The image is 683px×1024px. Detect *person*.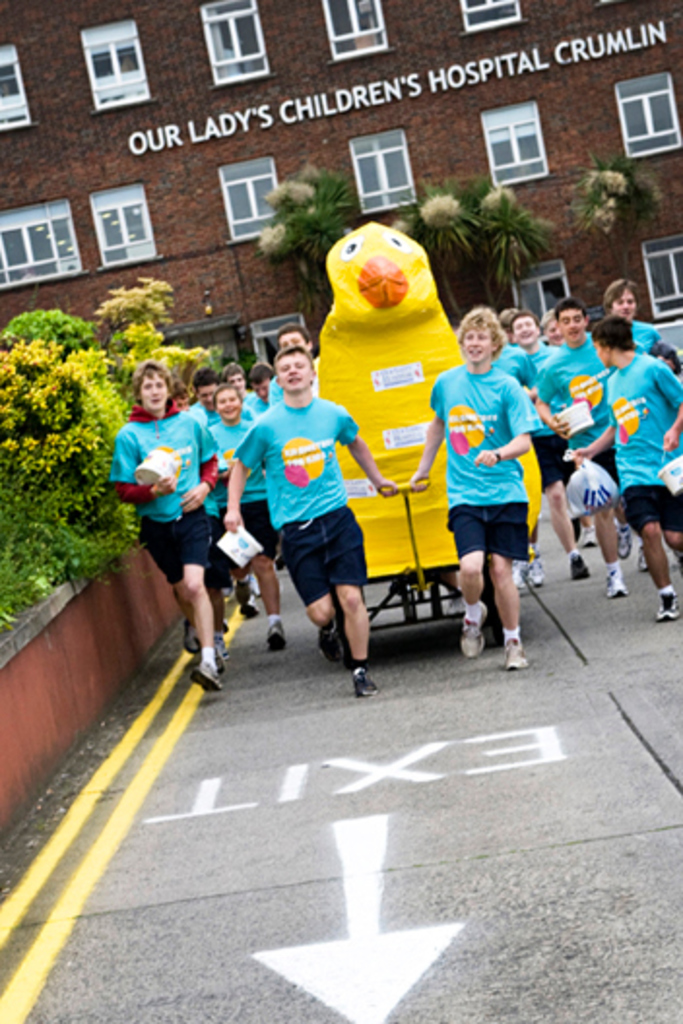
Detection: (99, 275, 681, 702).
